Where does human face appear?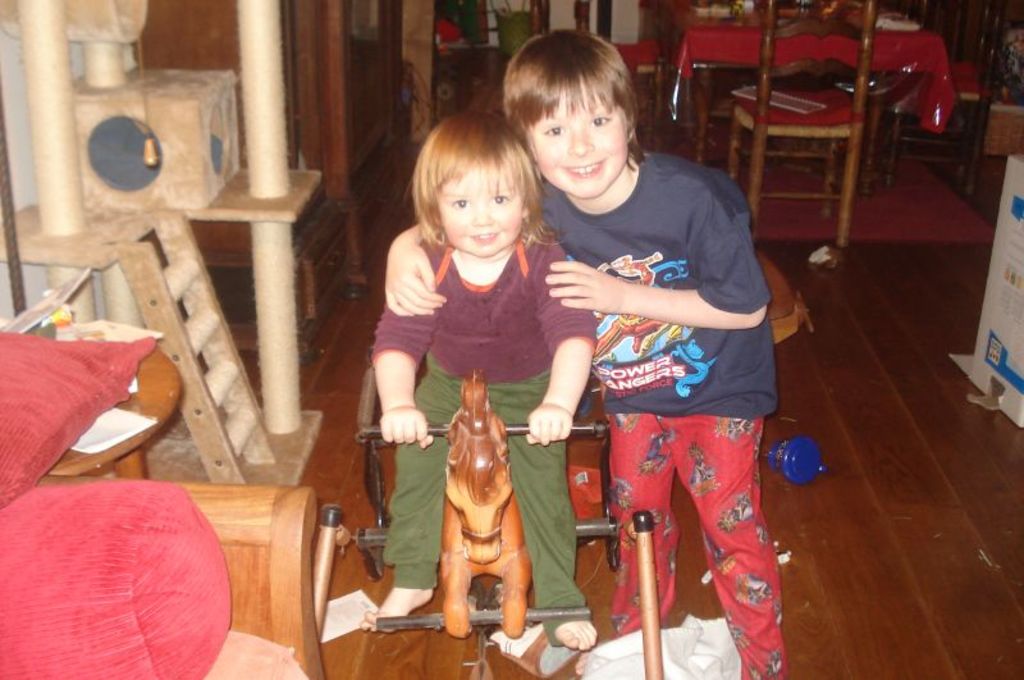
Appears at (left=439, top=166, right=520, bottom=257).
